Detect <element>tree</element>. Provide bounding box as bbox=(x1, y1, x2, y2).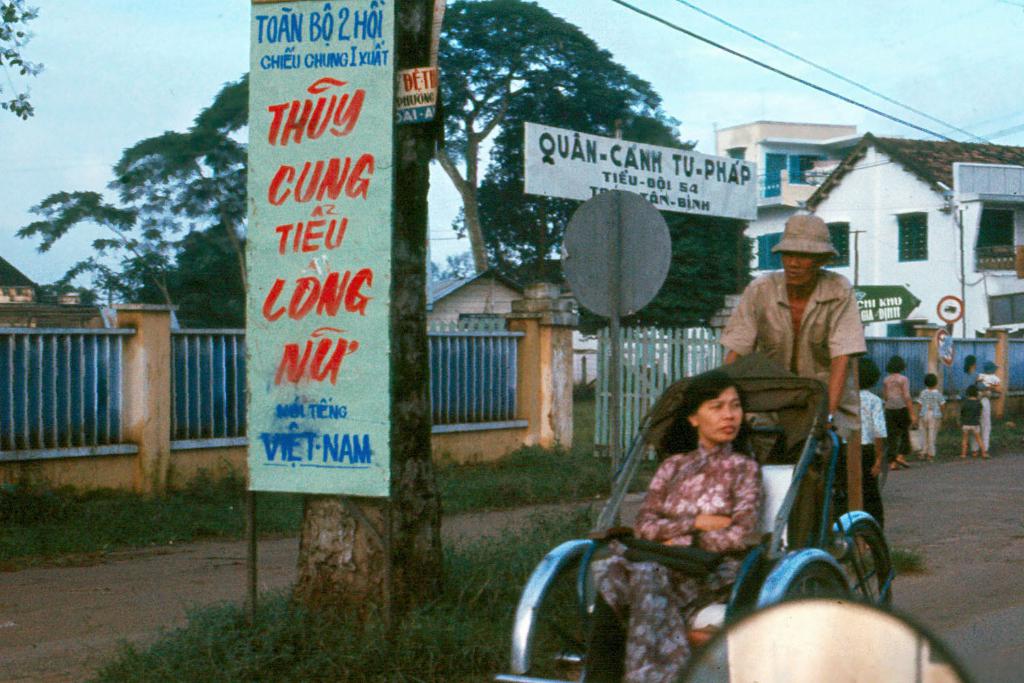
bbox=(16, 0, 680, 331).
